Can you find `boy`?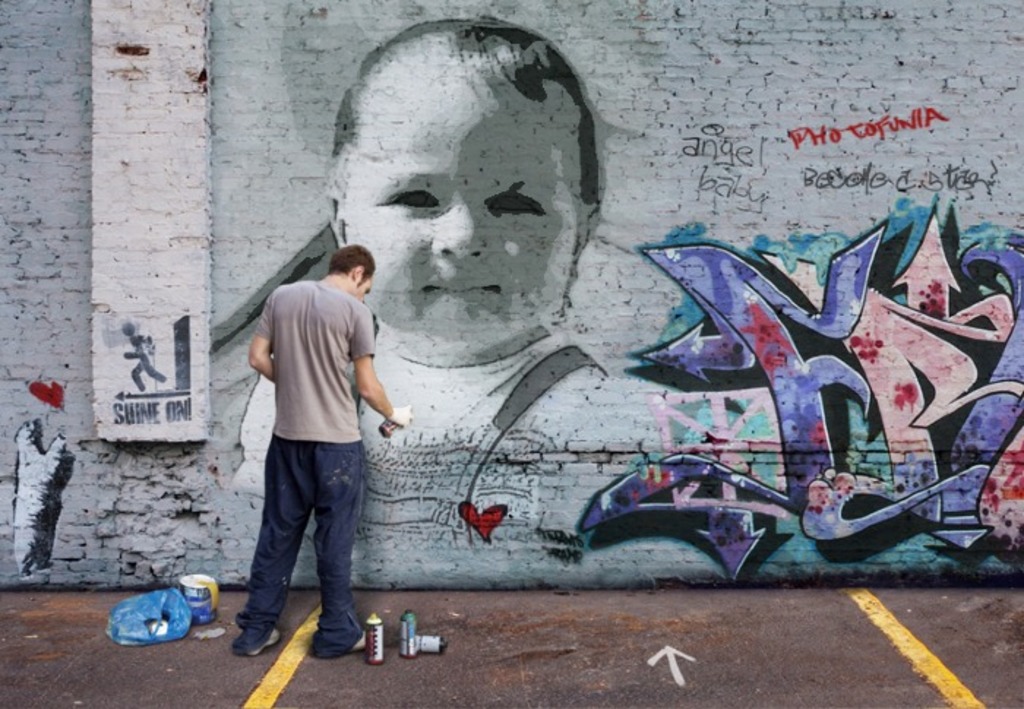
Yes, bounding box: (left=228, top=10, right=611, bottom=501).
